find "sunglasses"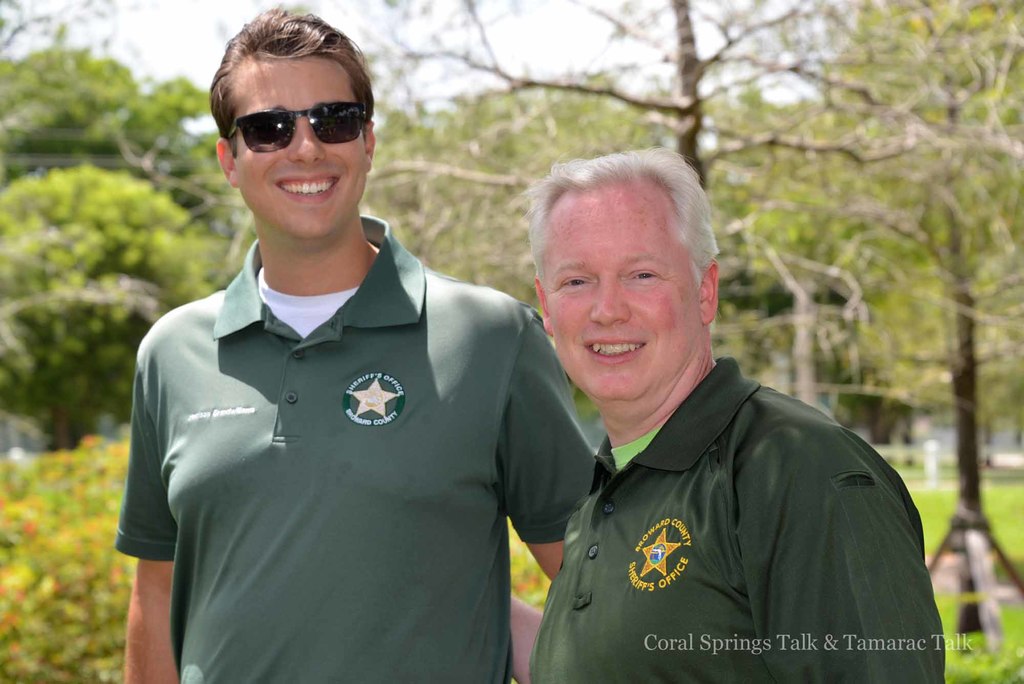
228 101 363 153
